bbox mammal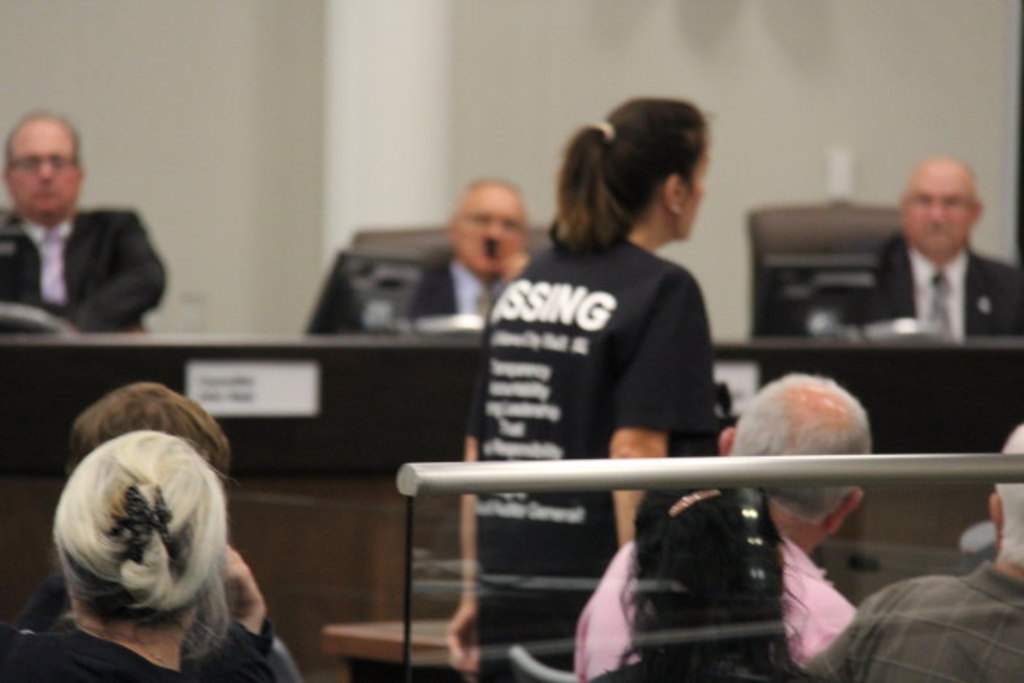
locate(407, 173, 535, 326)
